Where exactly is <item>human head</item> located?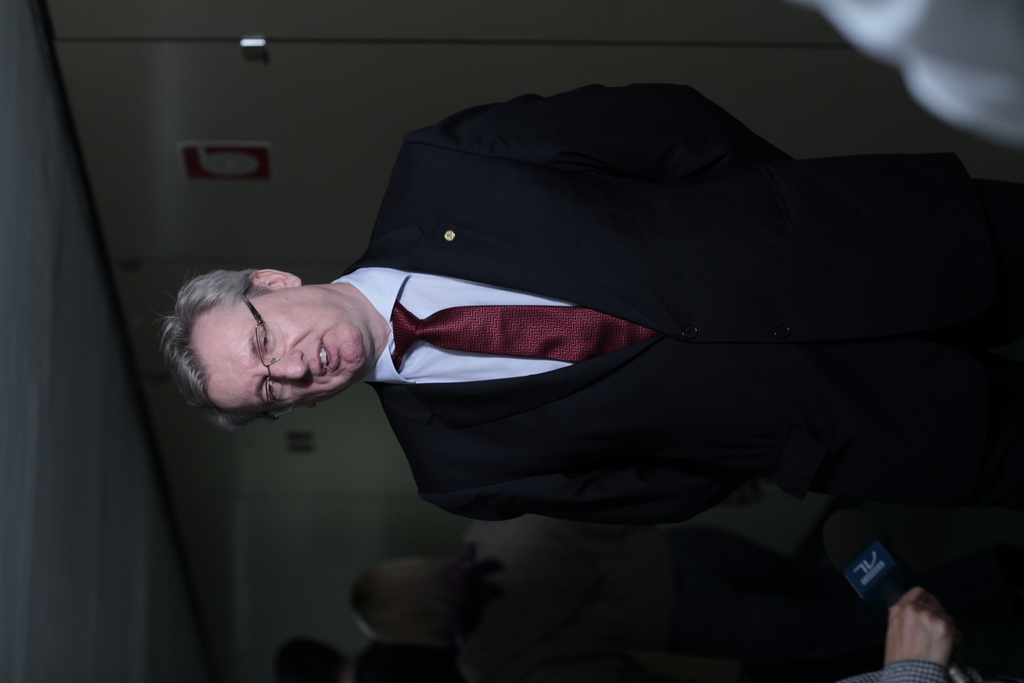
Its bounding box is detection(347, 557, 452, 642).
